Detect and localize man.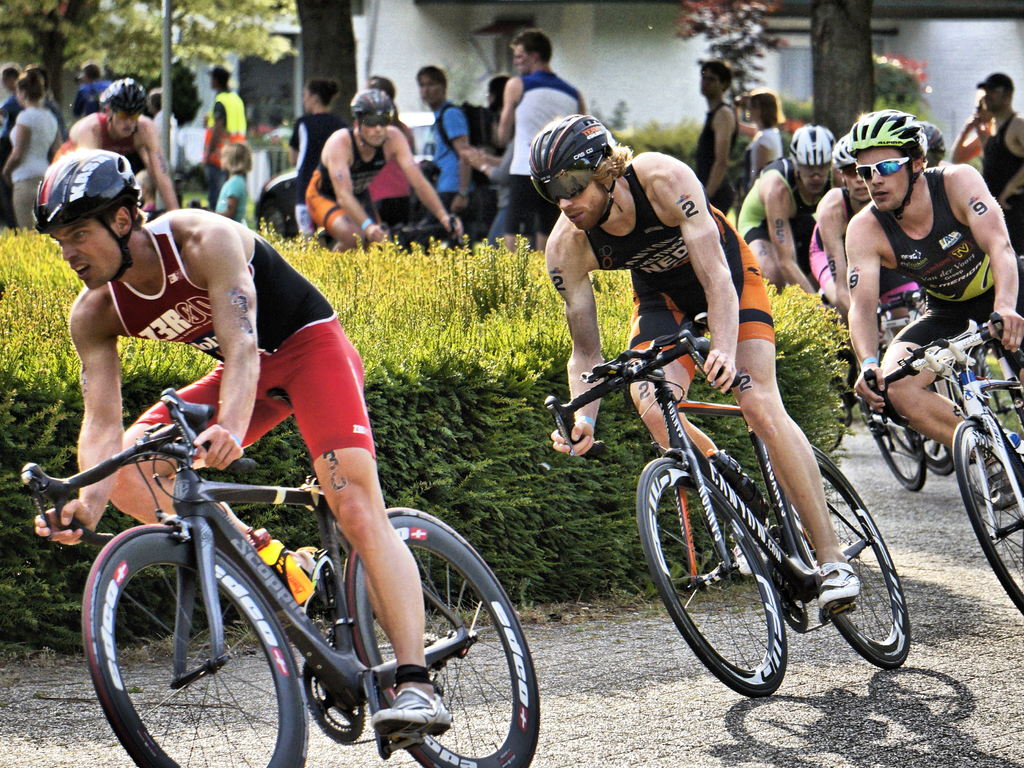
Localized at bbox(804, 139, 931, 333).
